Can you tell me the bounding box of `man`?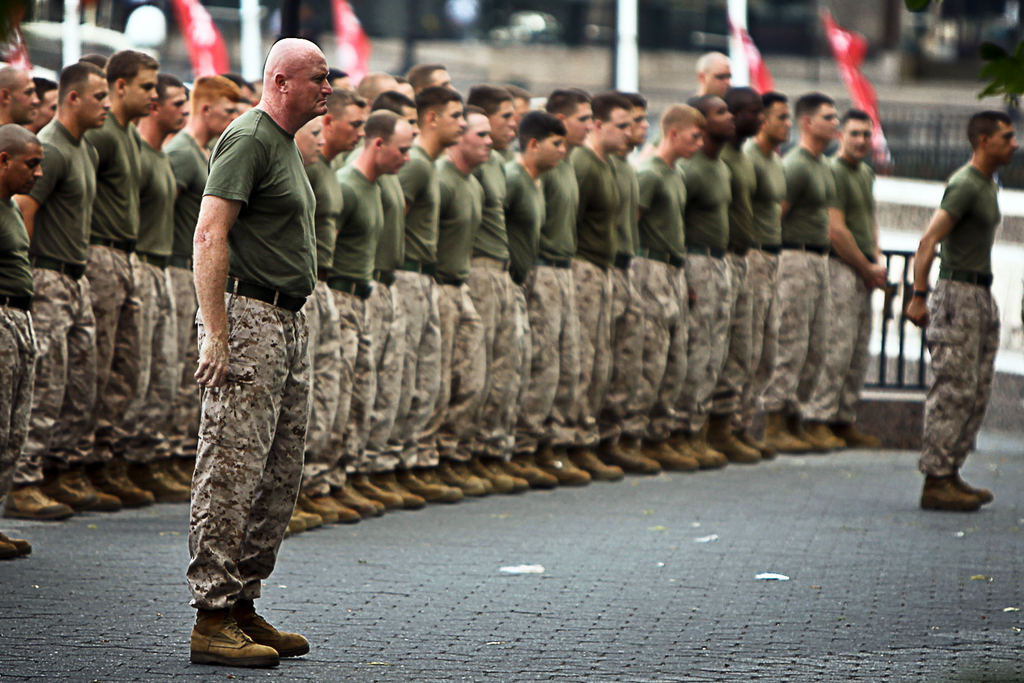
crop(907, 108, 1020, 507).
